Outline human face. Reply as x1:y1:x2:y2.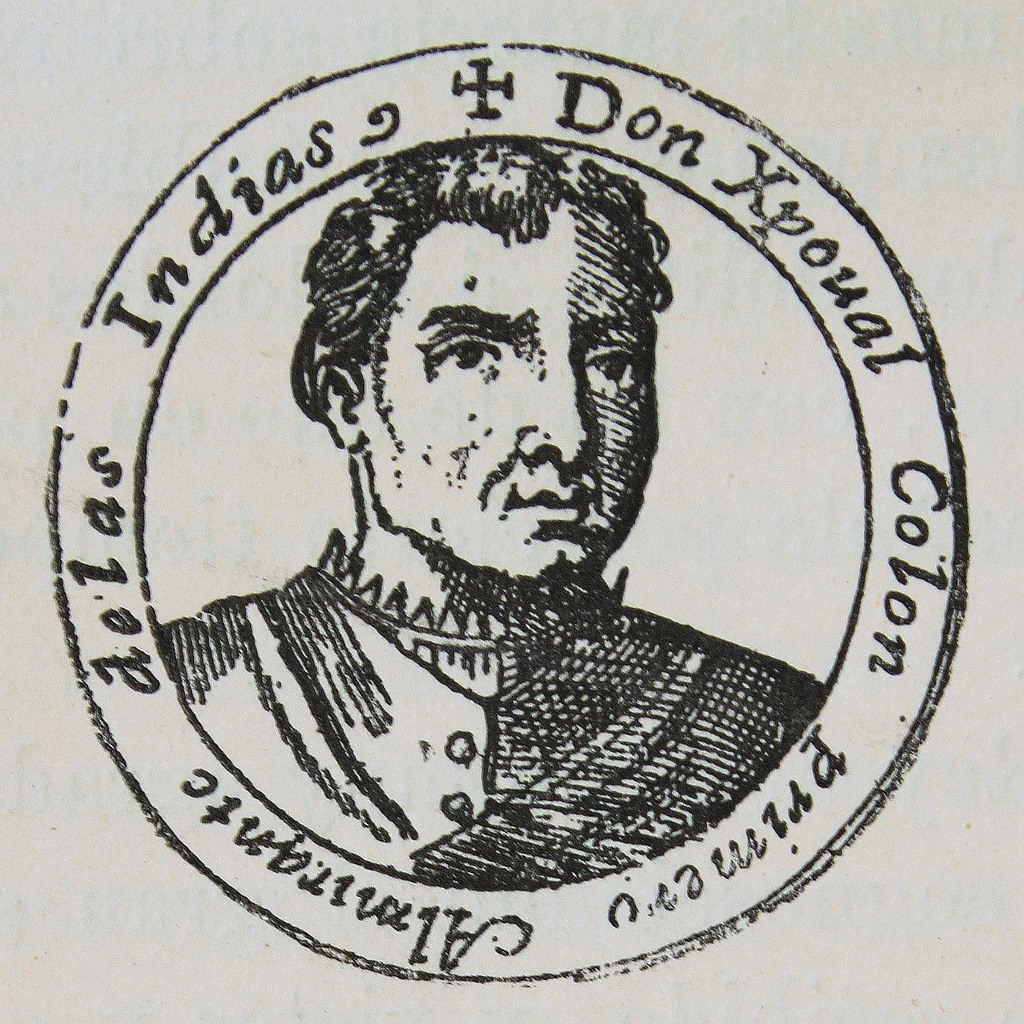
367:198:656:574.
